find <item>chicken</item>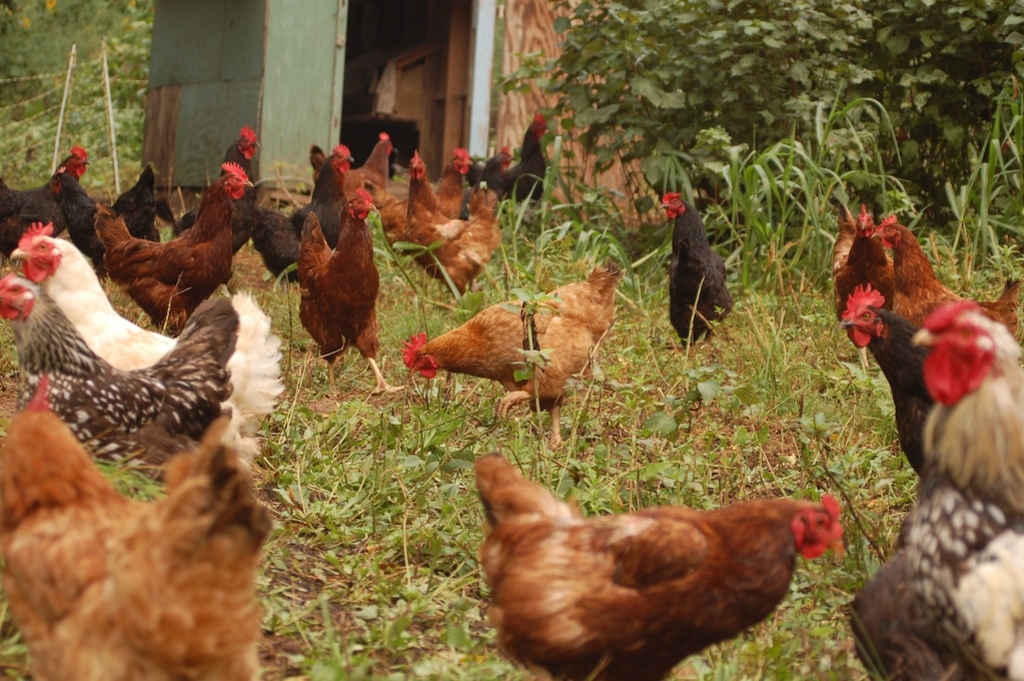
0:266:249:479
